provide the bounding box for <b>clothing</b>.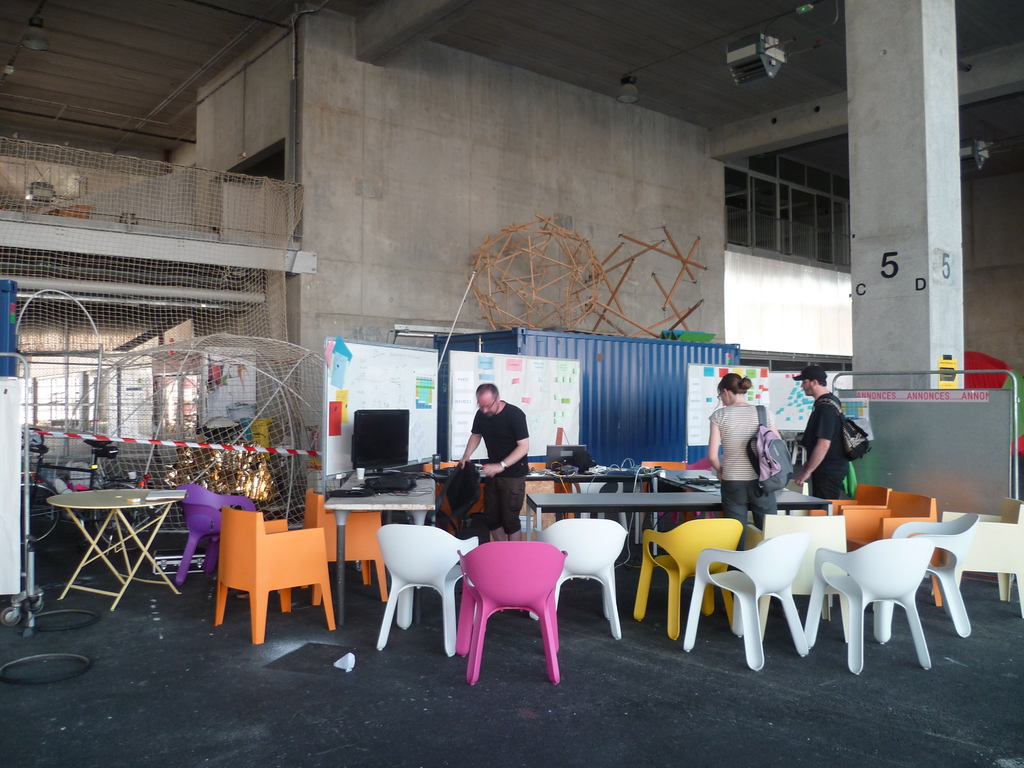
(706, 400, 783, 568).
